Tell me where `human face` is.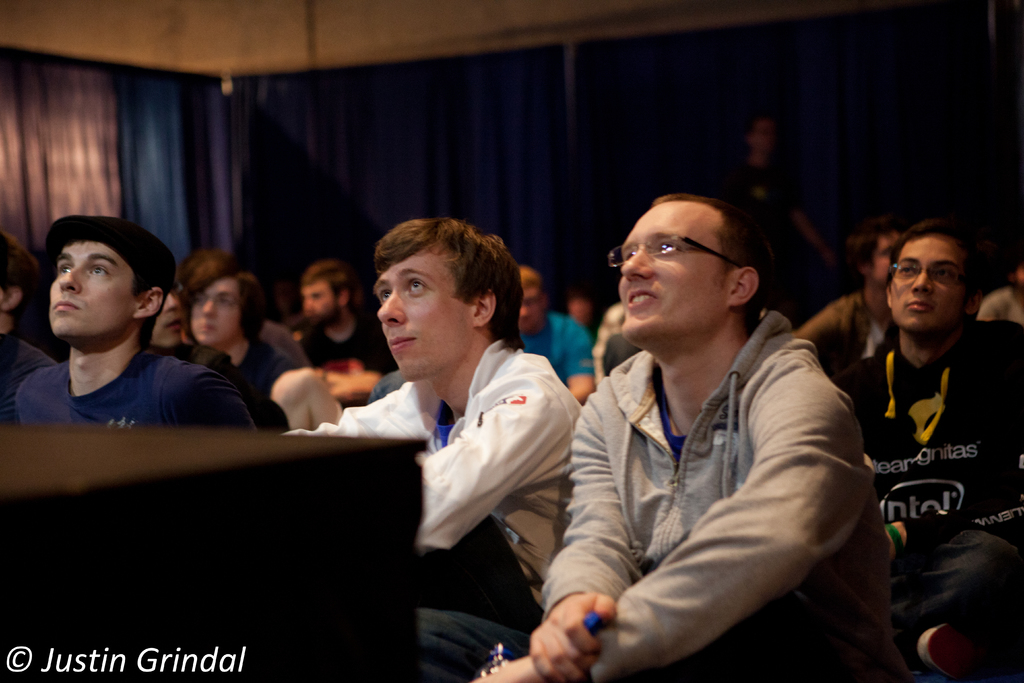
`human face` is at 870/242/899/286.
